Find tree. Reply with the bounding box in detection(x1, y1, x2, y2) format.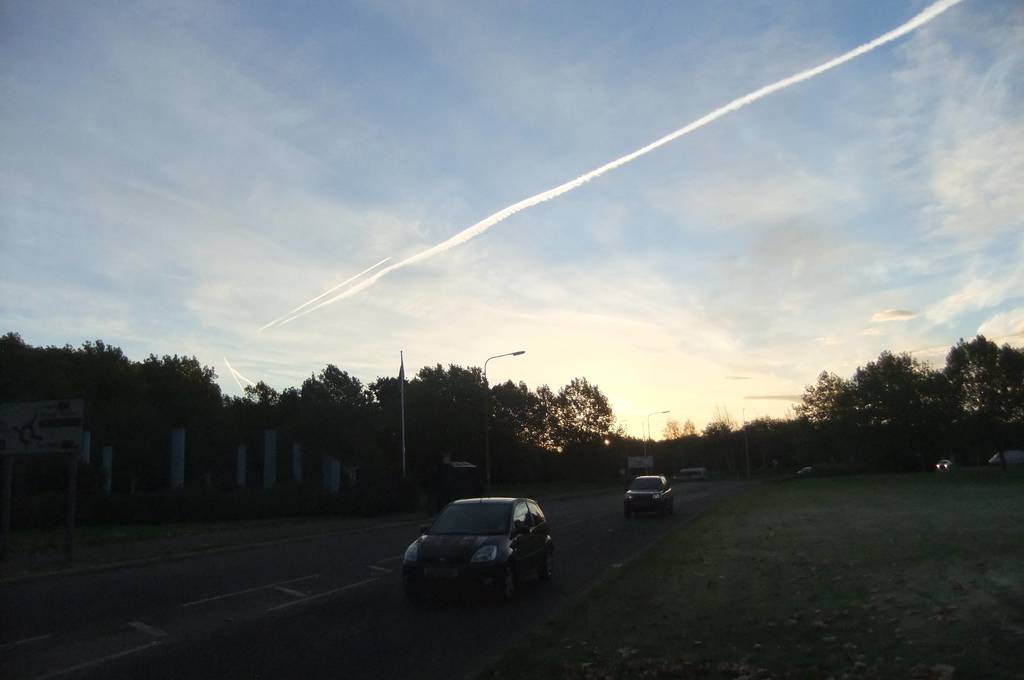
detection(700, 413, 747, 479).
